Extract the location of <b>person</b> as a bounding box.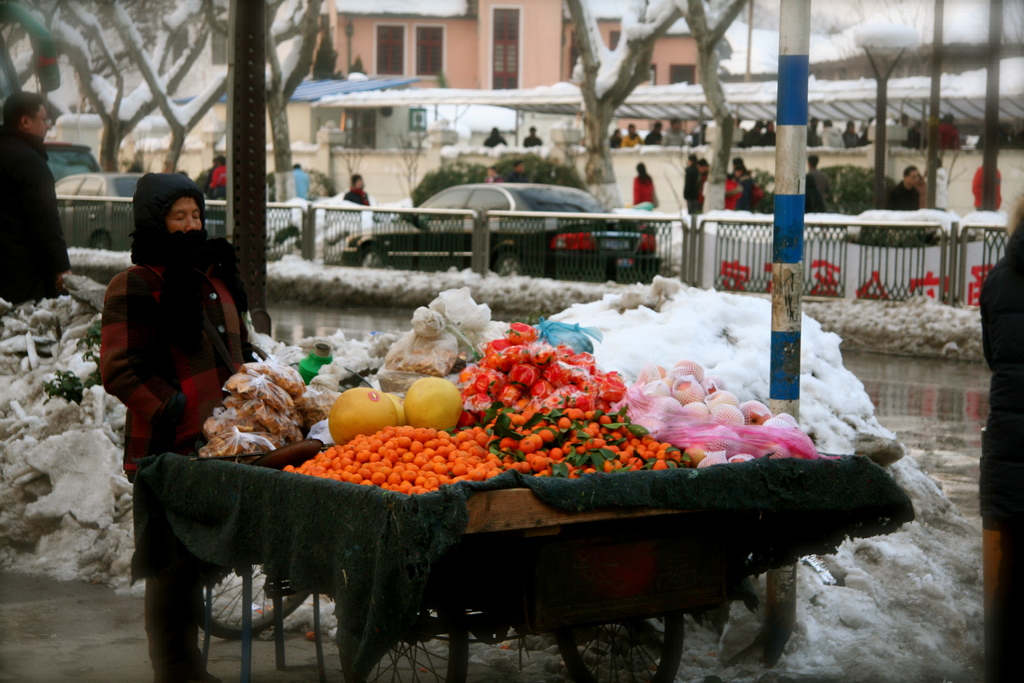
l=719, t=161, r=758, b=210.
